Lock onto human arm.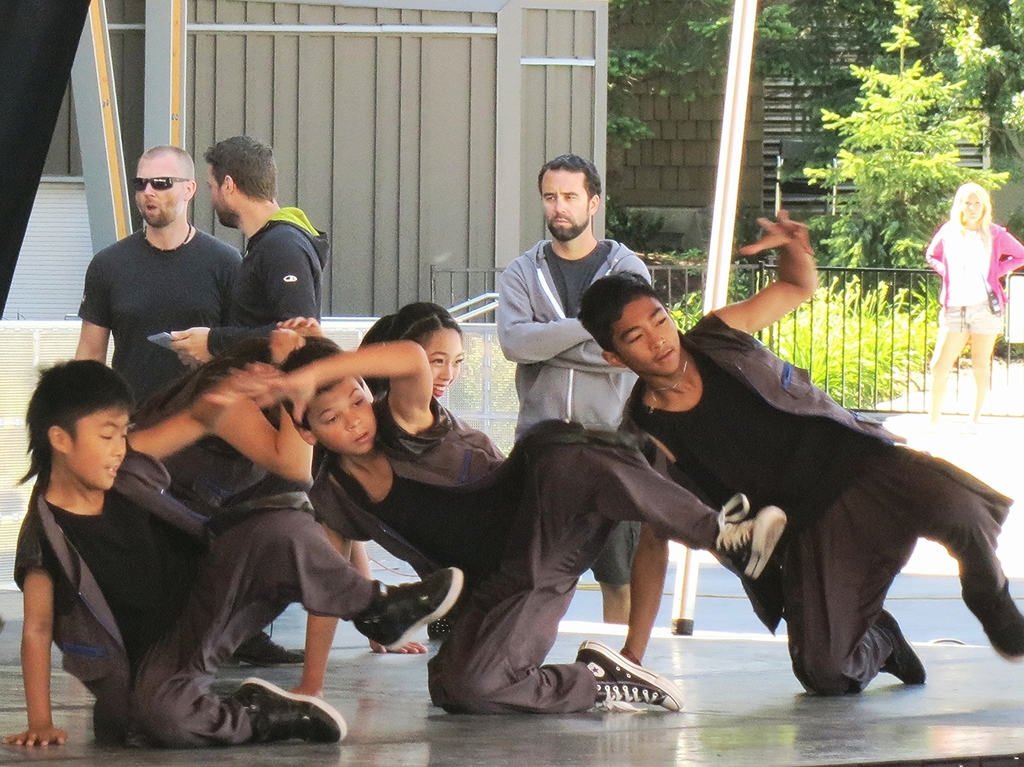
Locked: [924,225,955,293].
